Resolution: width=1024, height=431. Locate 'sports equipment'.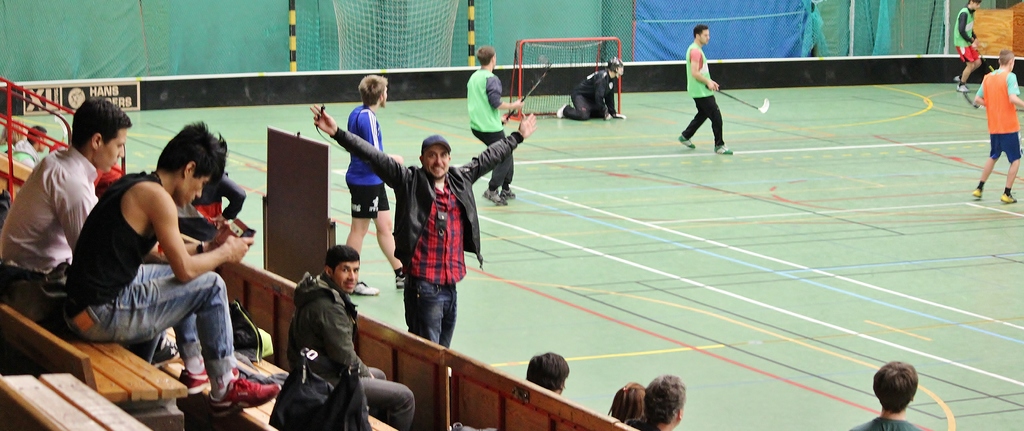
select_region(975, 47, 995, 75).
